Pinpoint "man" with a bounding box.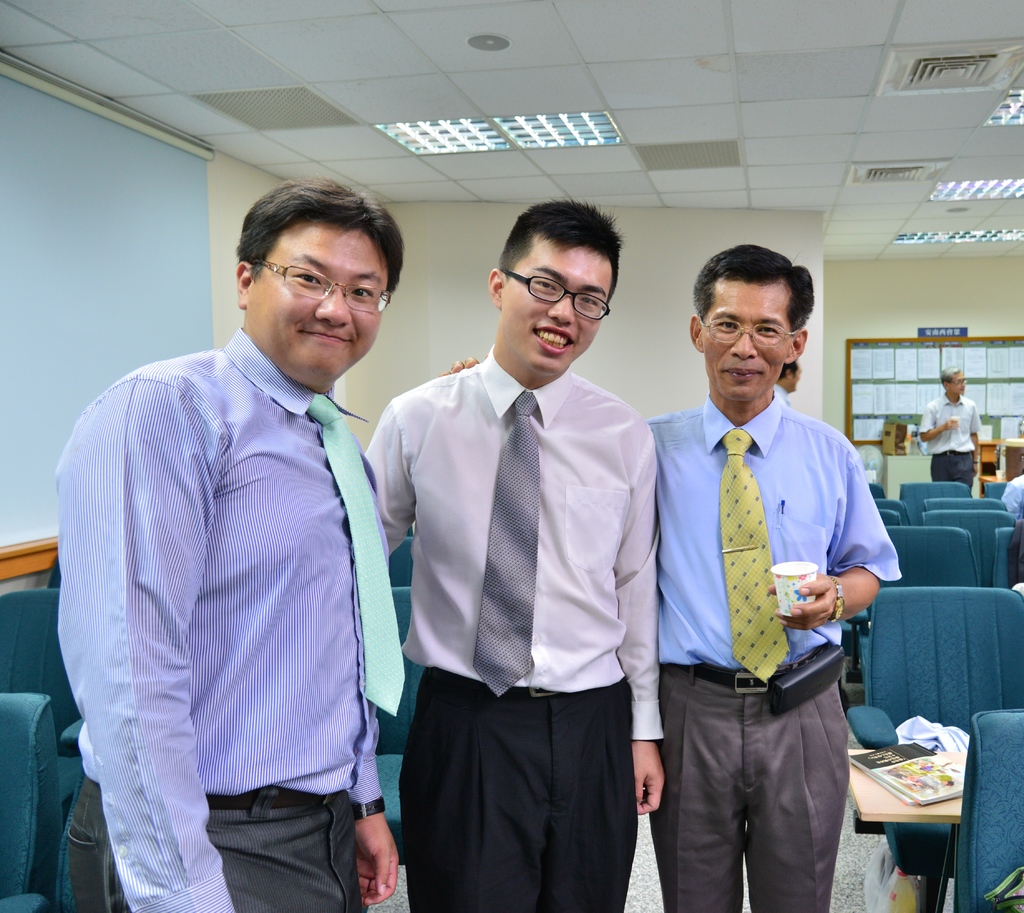
bbox(917, 364, 984, 489).
